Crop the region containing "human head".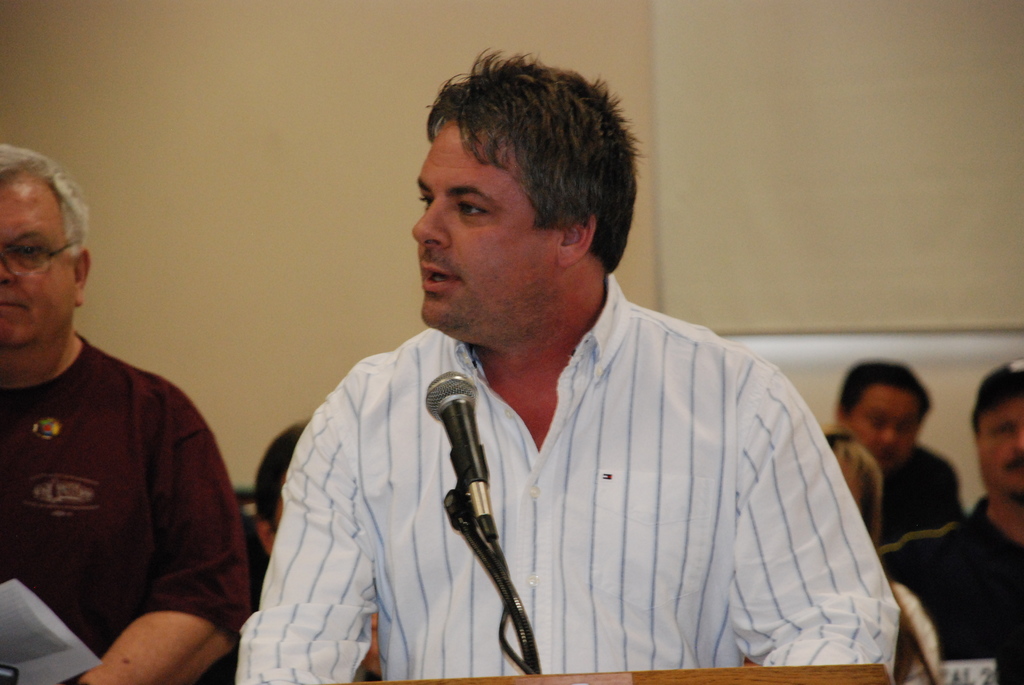
Crop region: bbox(967, 358, 1023, 488).
